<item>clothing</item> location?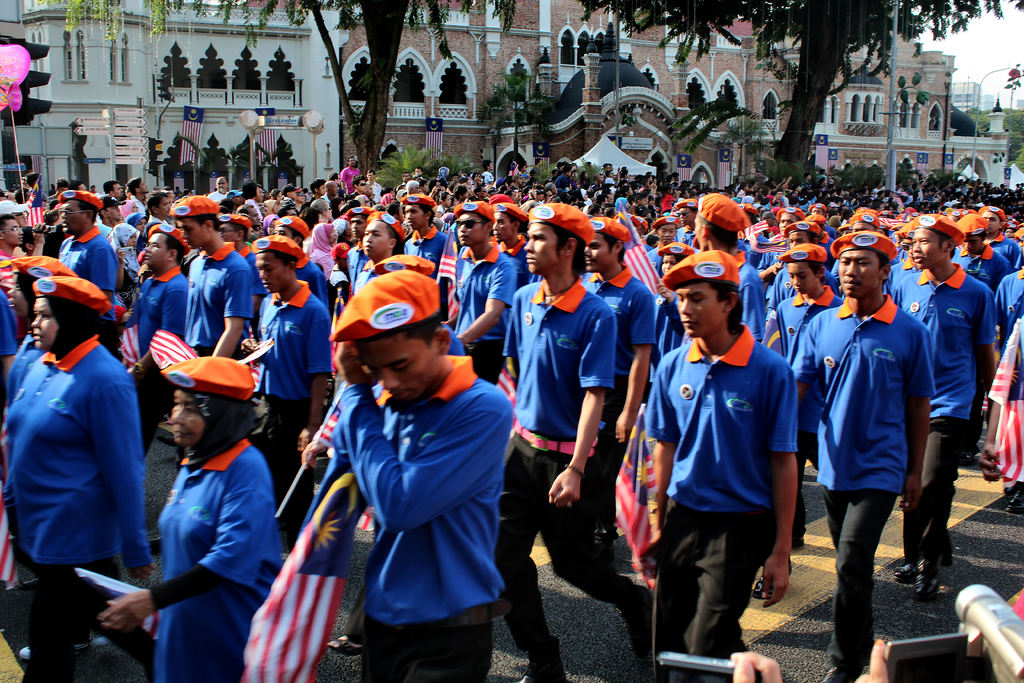
(x1=765, y1=262, x2=839, y2=313)
